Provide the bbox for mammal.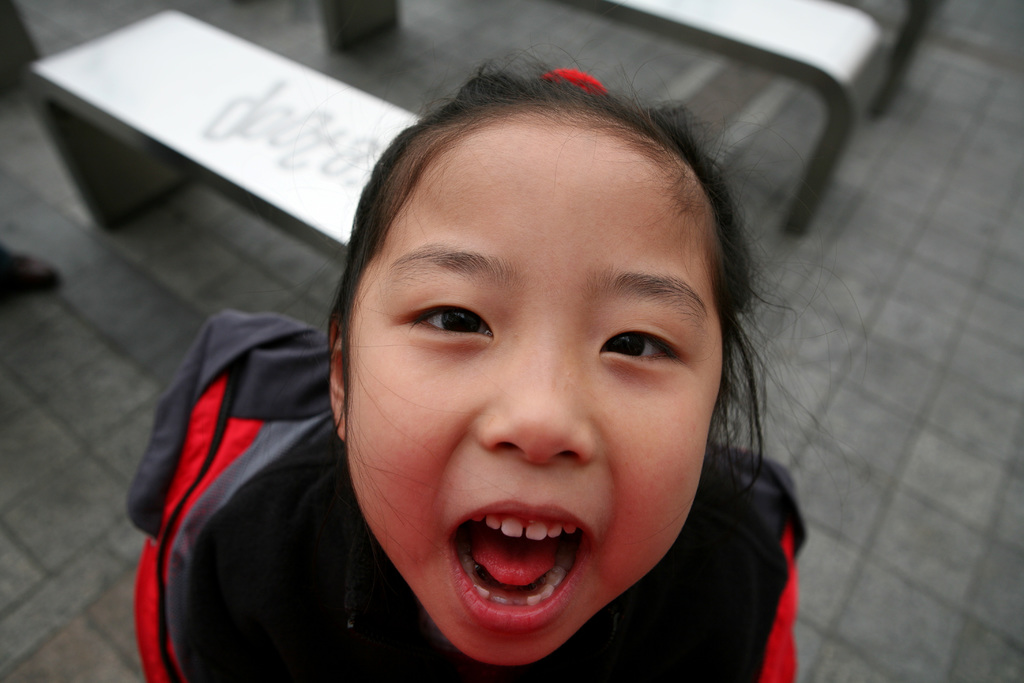
bbox=(119, 15, 910, 682).
